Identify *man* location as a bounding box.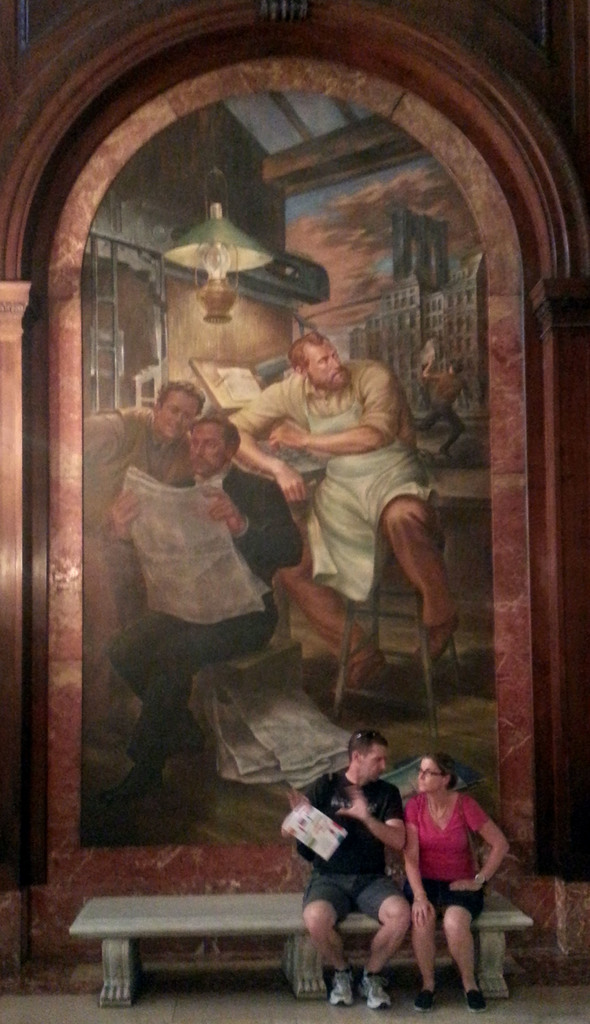
[220,304,455,694].
